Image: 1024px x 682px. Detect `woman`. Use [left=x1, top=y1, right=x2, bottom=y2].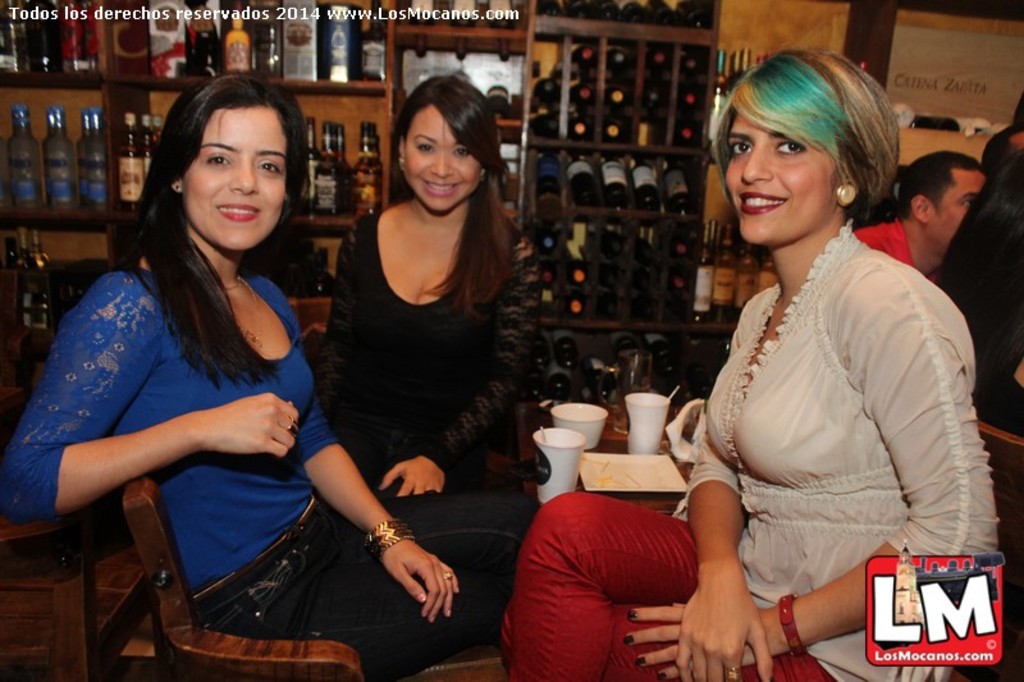
[left=0, top=64, right=549, bottom=679].
